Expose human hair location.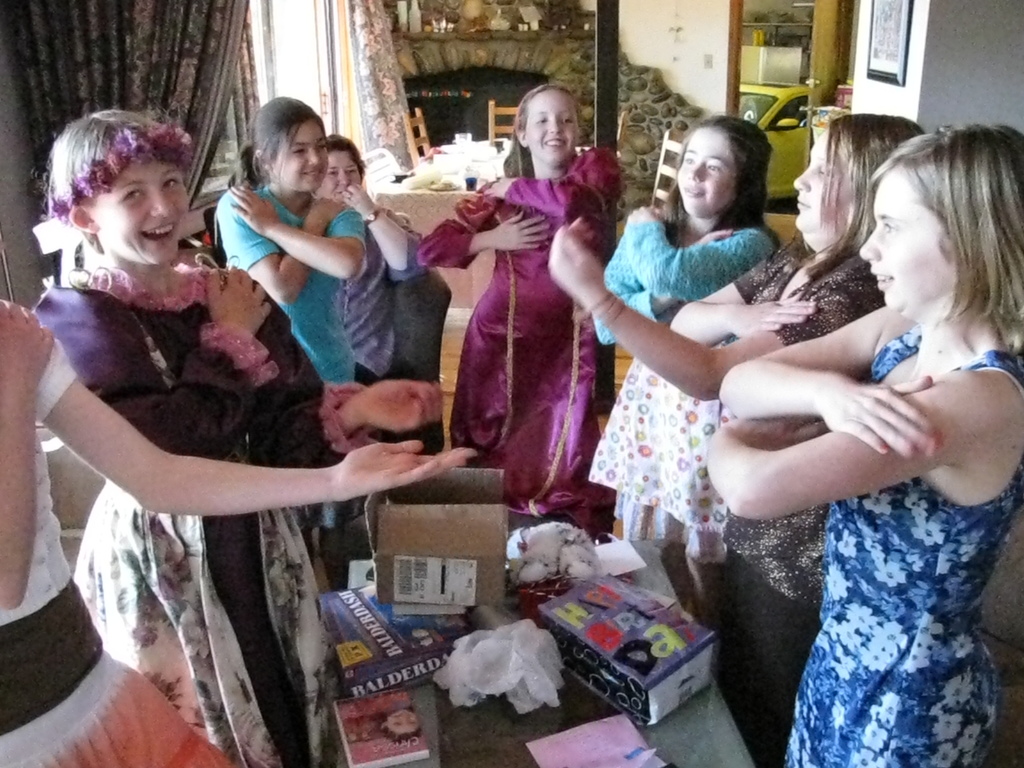
Exposed at 372 705 422 744.
